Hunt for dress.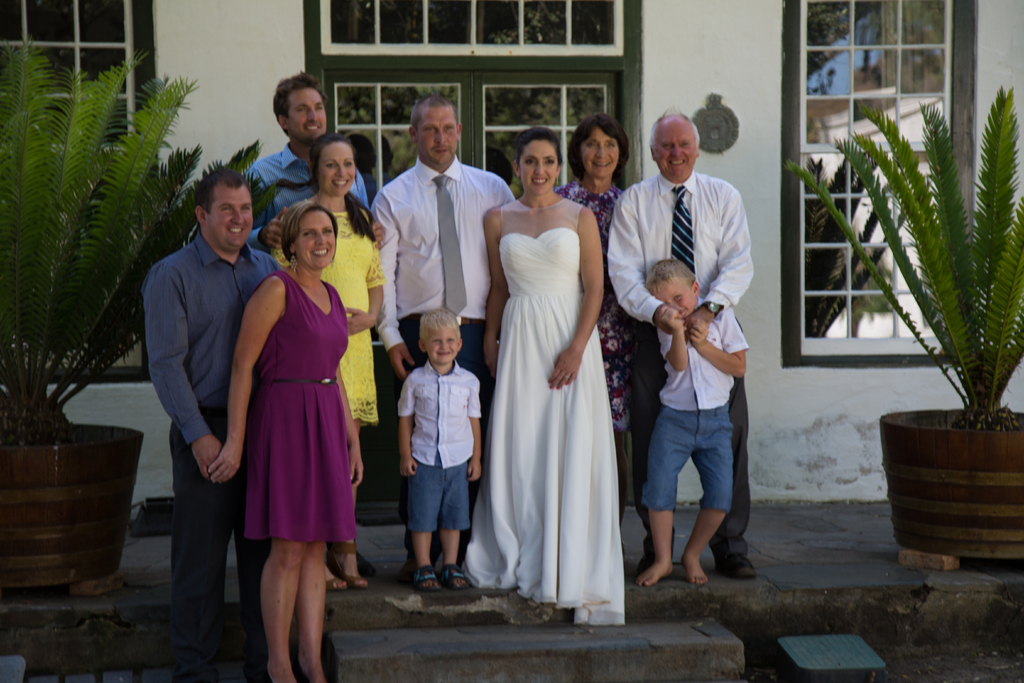
Hunted down at bbox=[461, 197, 627, 627].
